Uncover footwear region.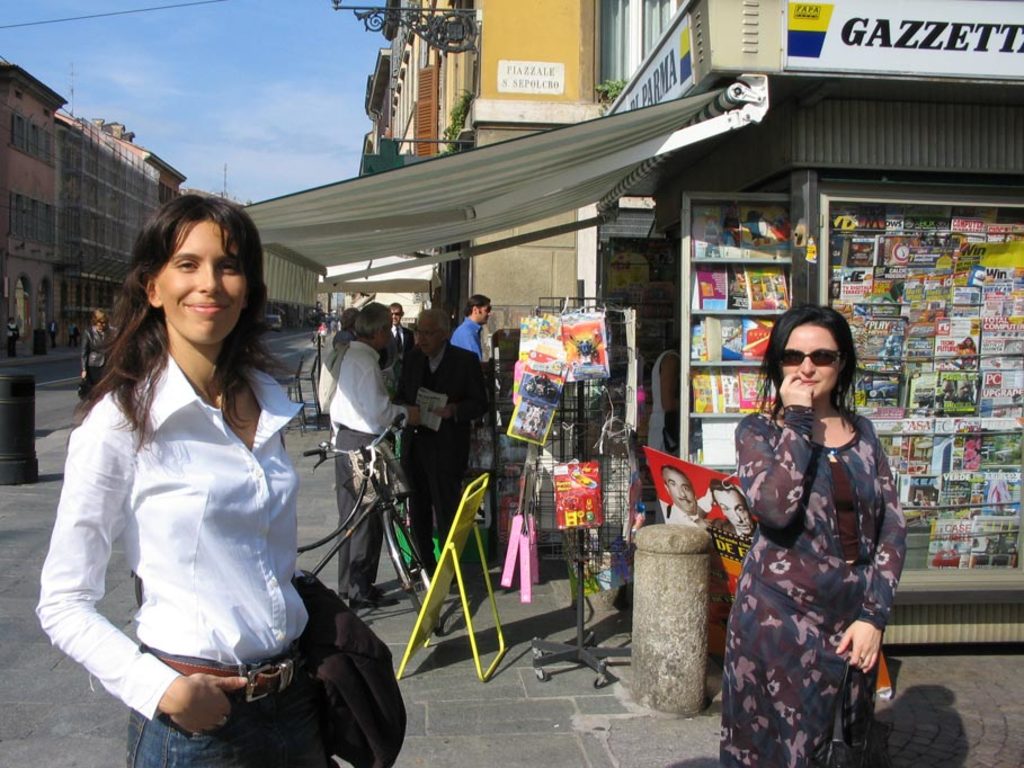
Uncovered: [left=339, top=591, right=346, bottom=601].
